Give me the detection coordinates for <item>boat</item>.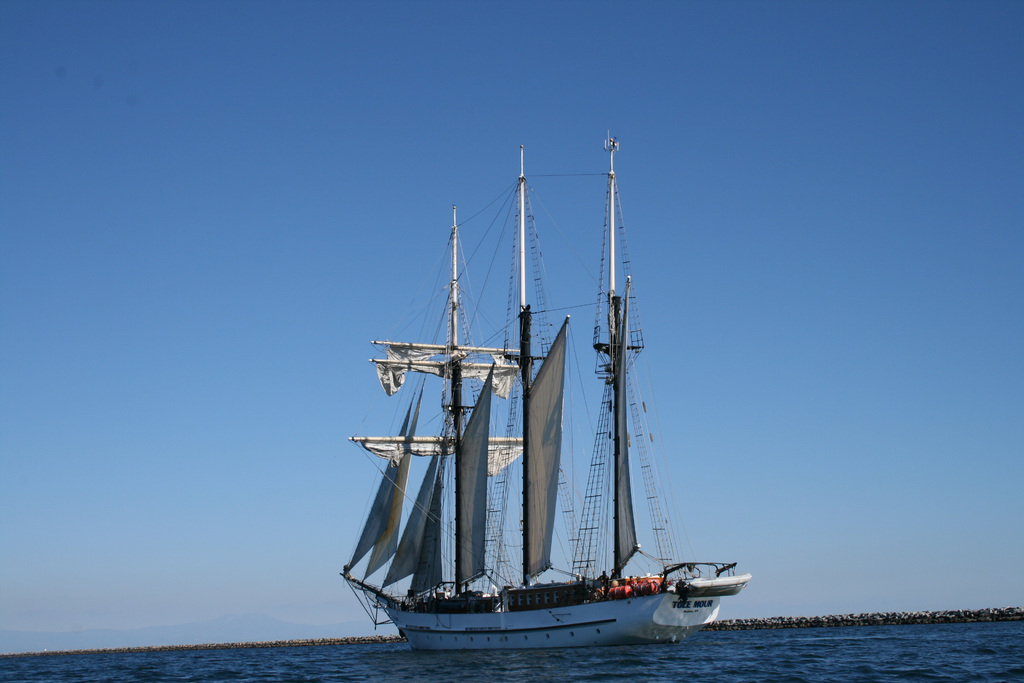
<bbox>323, 130, 755, 679</bbox>.
